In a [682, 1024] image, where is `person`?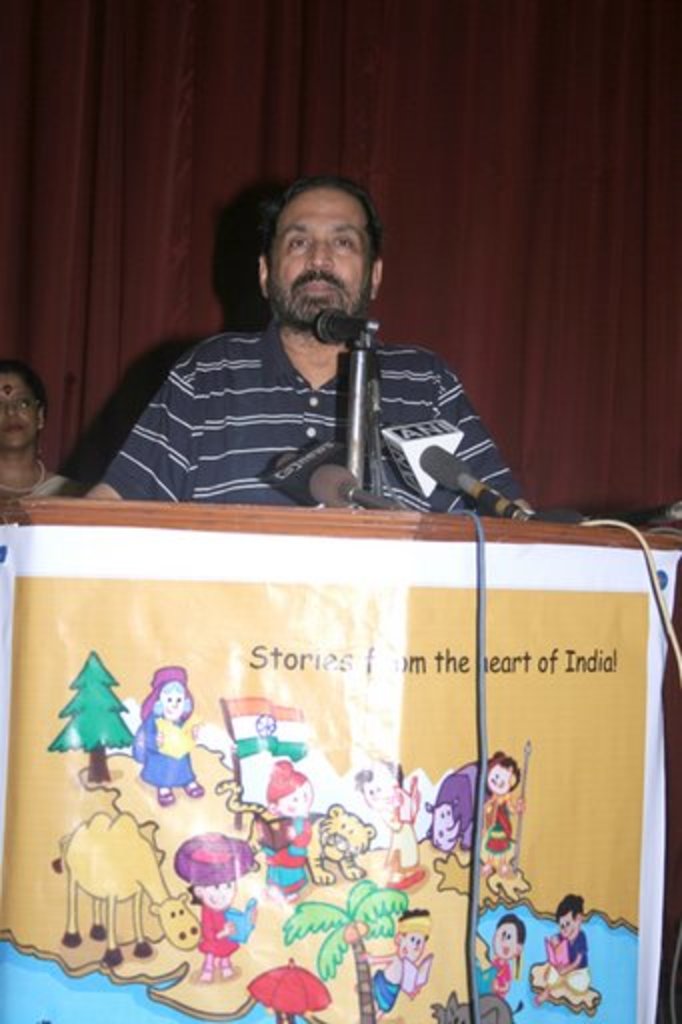
[left=482, top=906, right=526, bottom=982].
